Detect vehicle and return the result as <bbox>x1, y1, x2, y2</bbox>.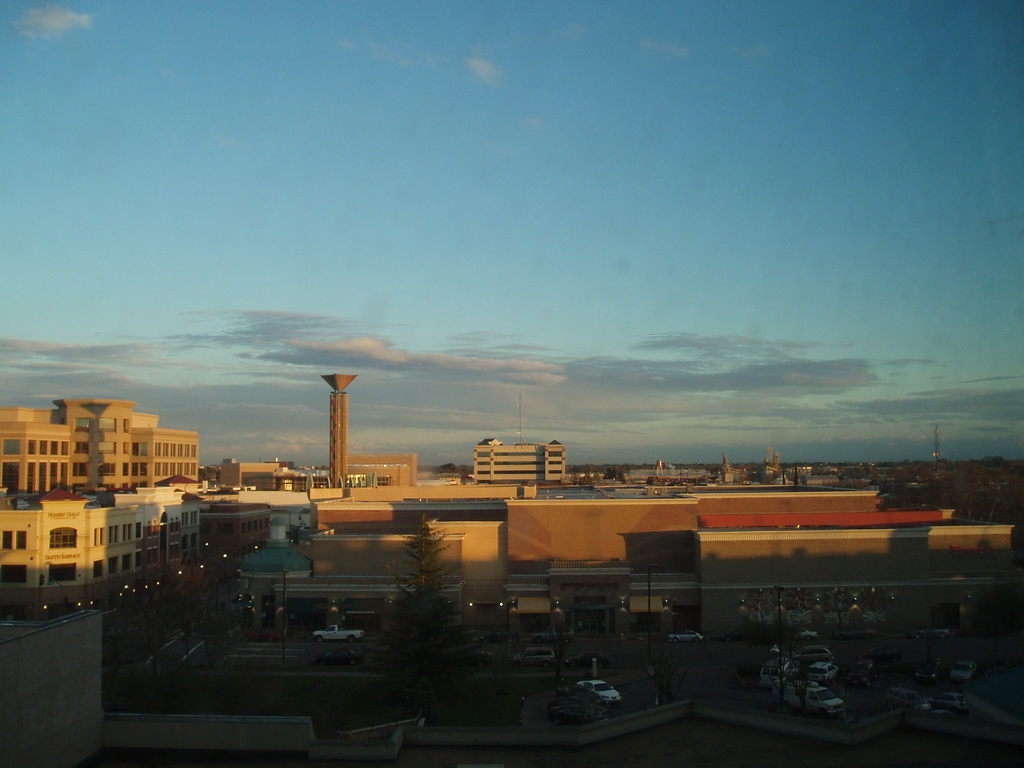
<bbox>577, 678, 624, 705</bbox>.
